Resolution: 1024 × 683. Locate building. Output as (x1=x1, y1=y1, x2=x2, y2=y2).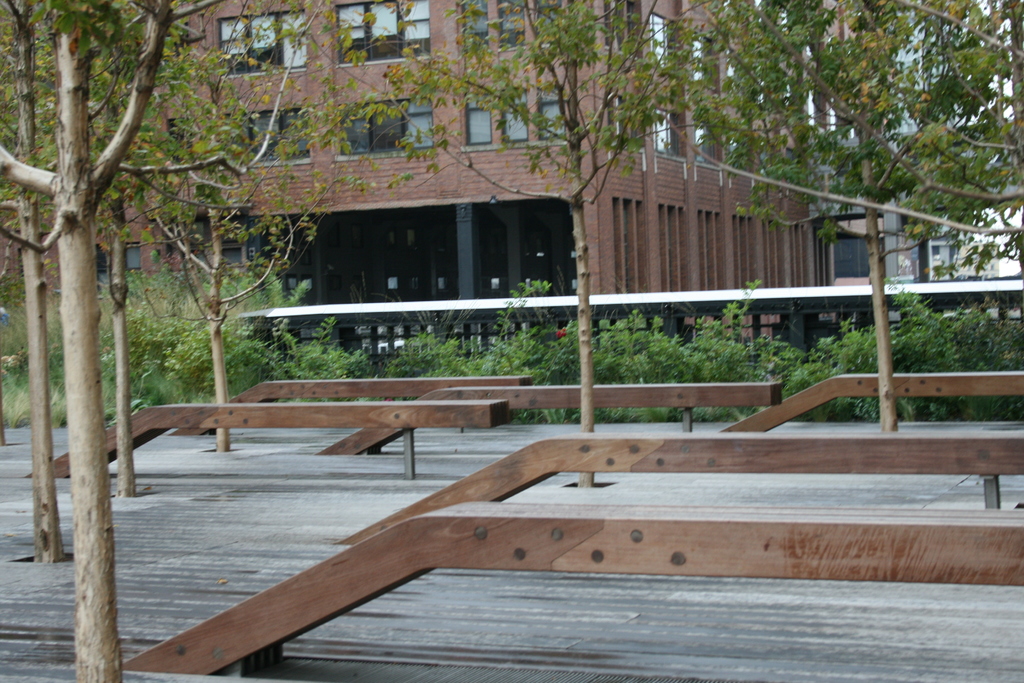
(x1=838, y1=0, x2=991, y2=298).
